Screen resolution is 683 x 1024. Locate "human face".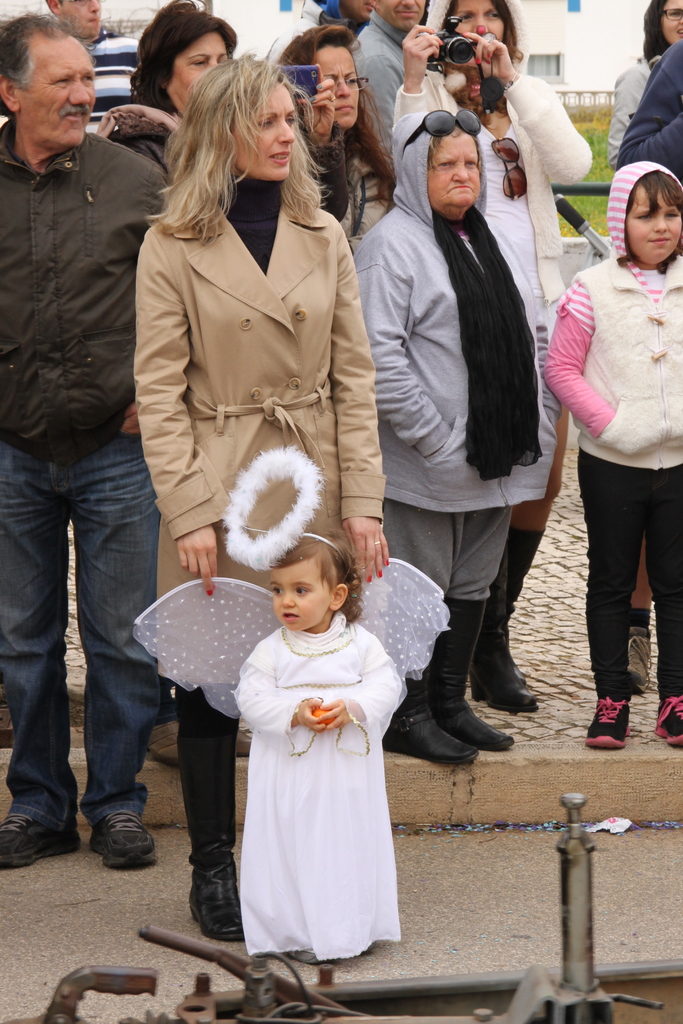
left=65, top=0, right=110, bottom=61.
